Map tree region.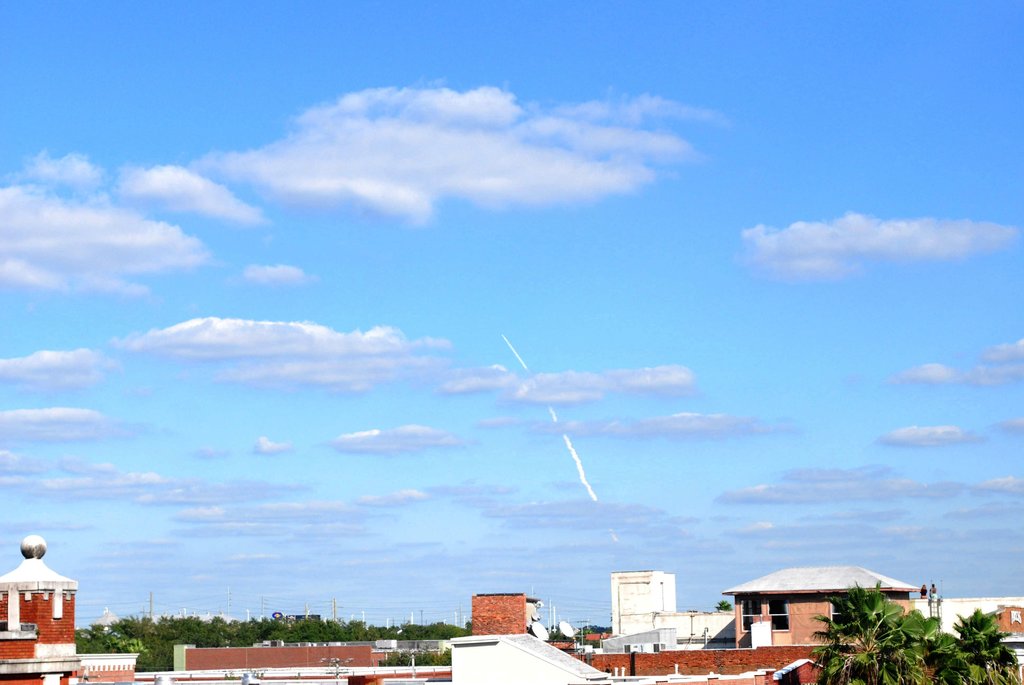
Mapped to rect(714, 601, 732, 610).
